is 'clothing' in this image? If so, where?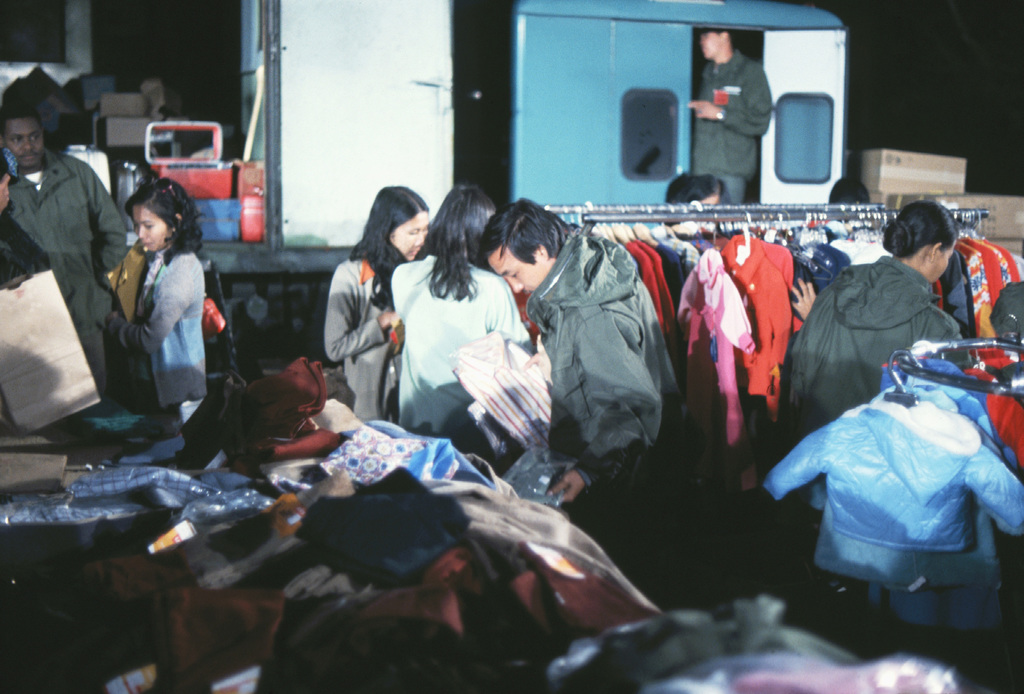
Yes, at bbox=(107, 250, 209, 407).
